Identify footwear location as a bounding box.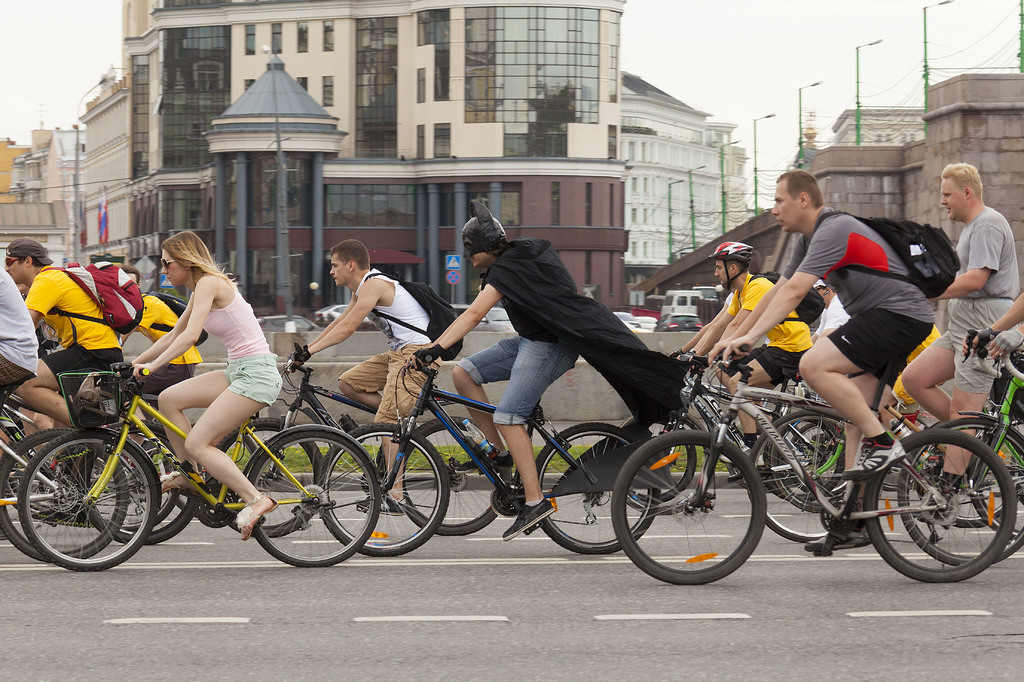
box=[837, 436, 906, 480].
